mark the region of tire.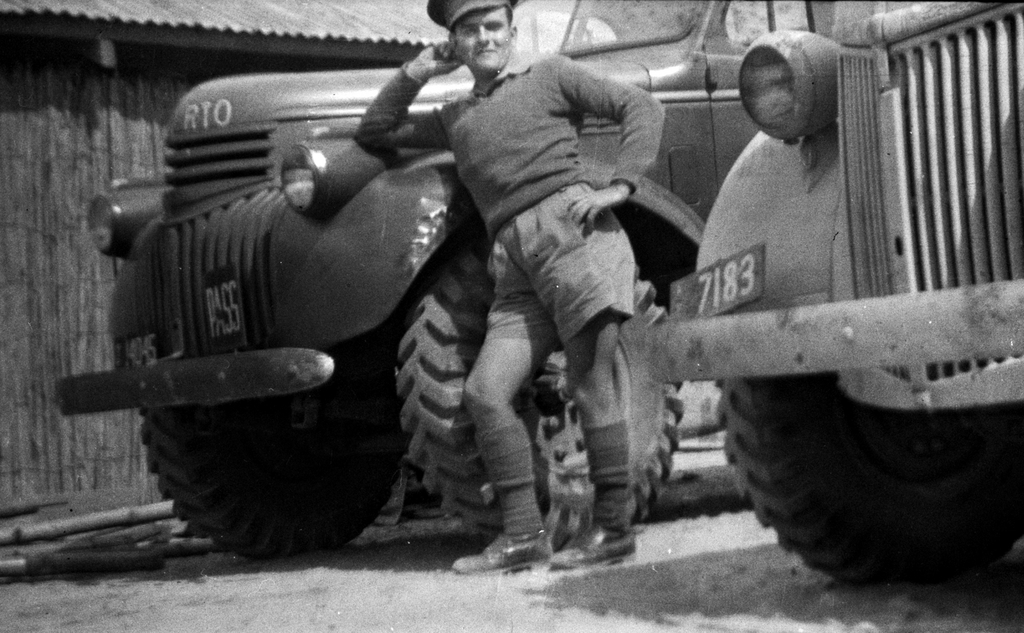
Region: Rect(668, 297, 1016, 595).
